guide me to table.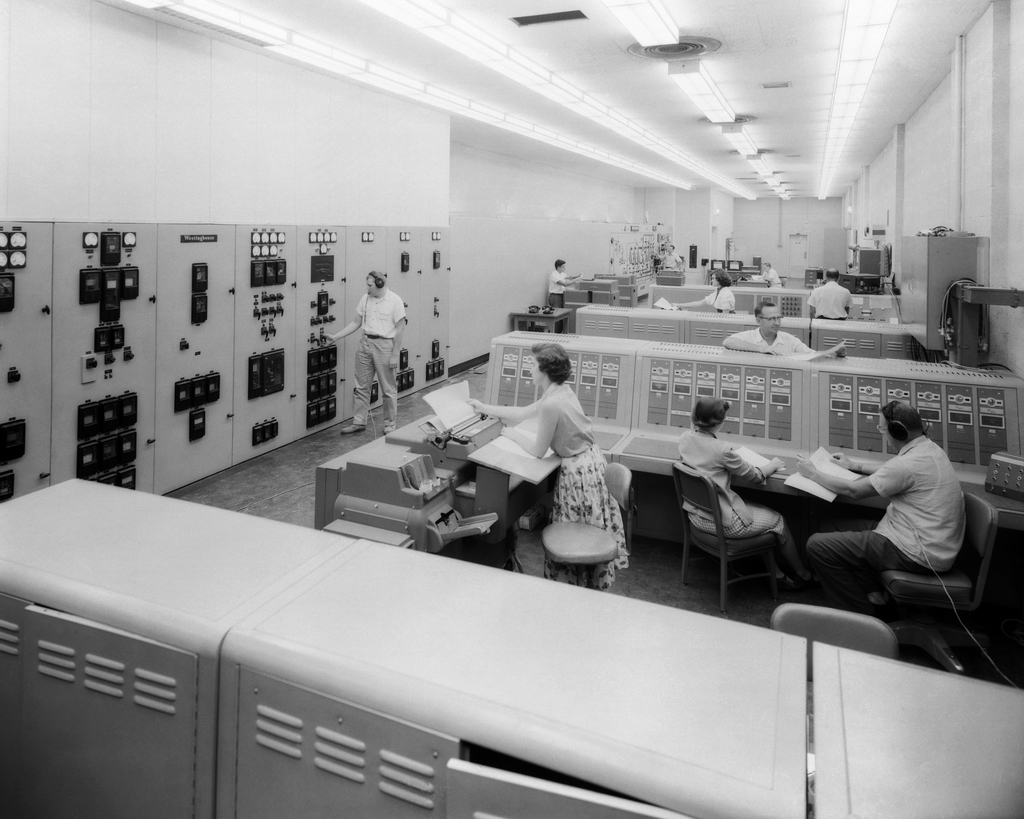
Guidance: (506, 306, 568, 333).
